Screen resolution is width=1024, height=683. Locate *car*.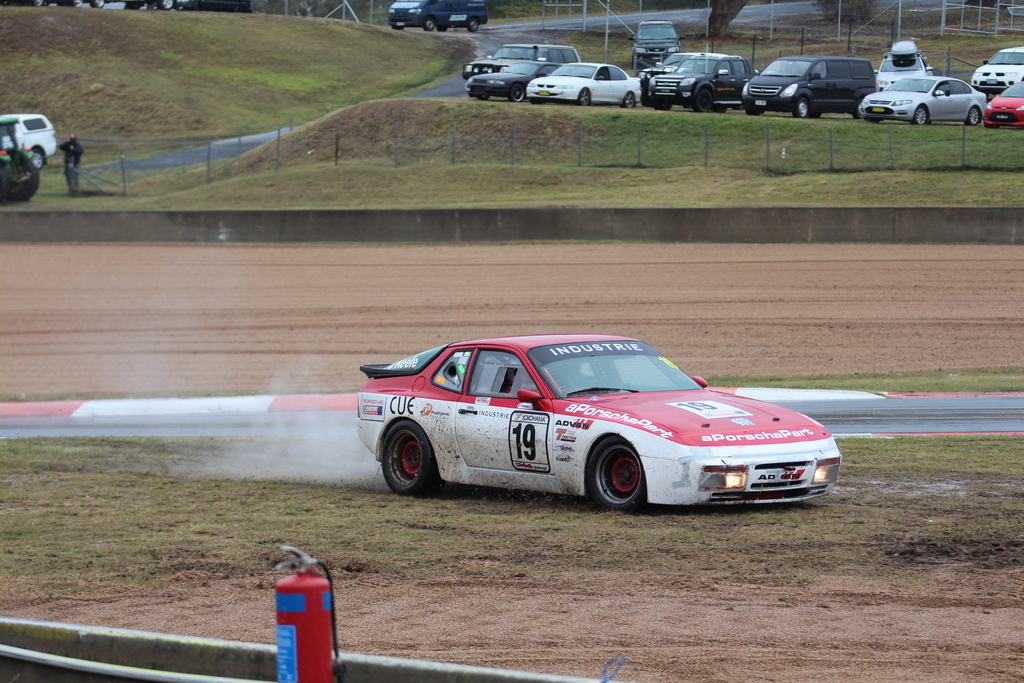
{"x1": 465, "y1": 65, "x2": 562, "y2": 106}.
